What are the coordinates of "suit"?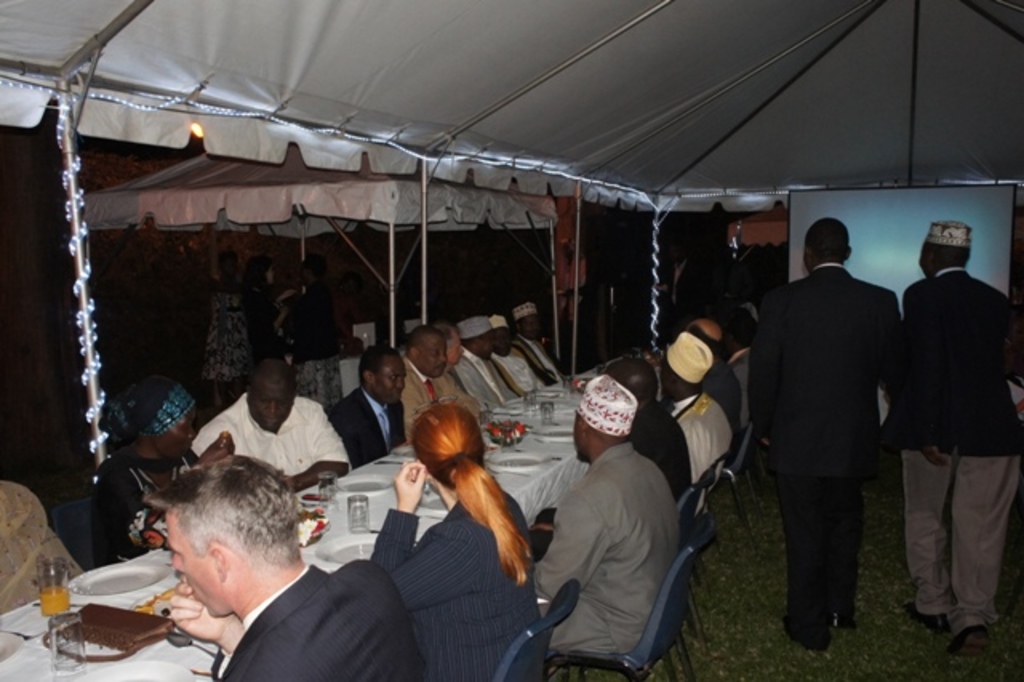
[746,266,896,645].
